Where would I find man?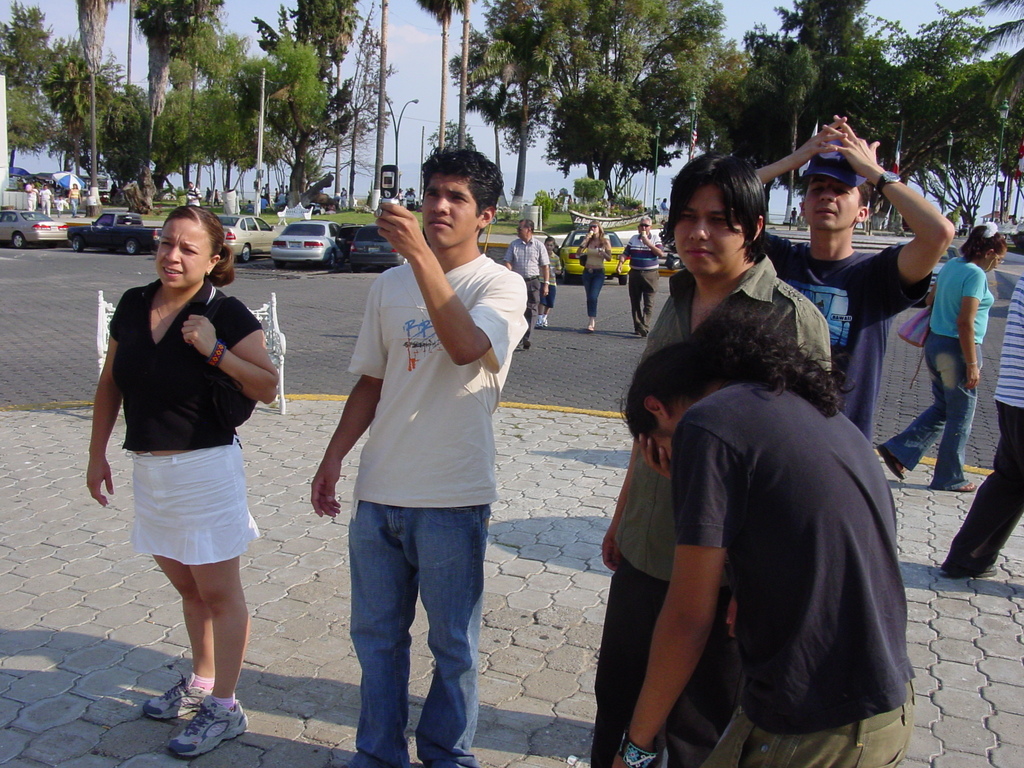
At {"left": 188, "top": 183, "right": 199, "bottom": 209}.
